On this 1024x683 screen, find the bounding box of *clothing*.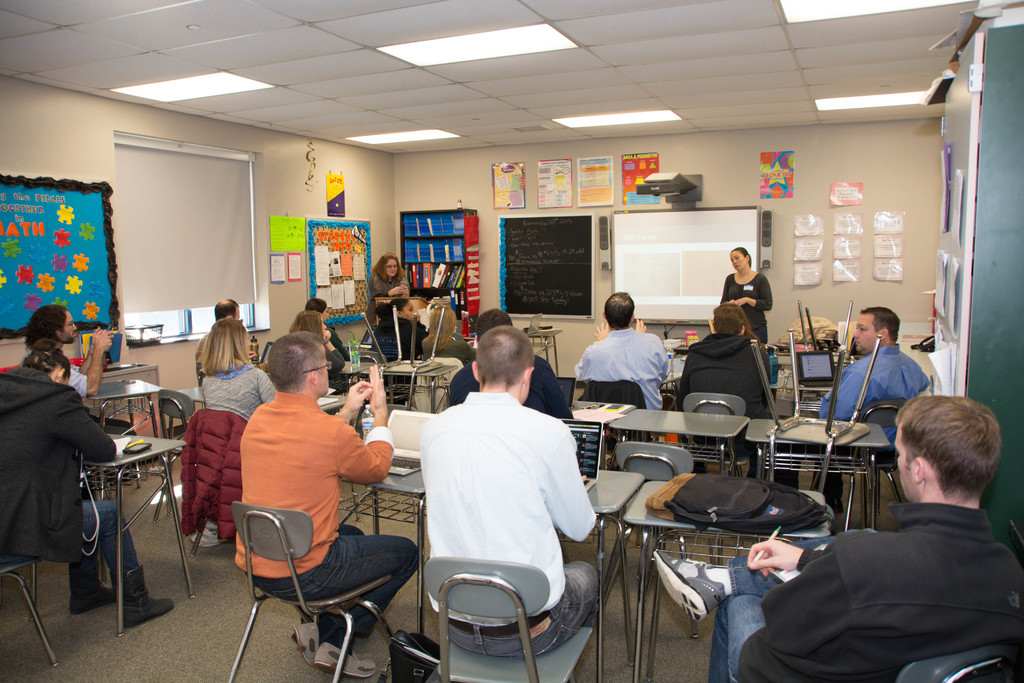
Bounding box: rect(707, 493, 1023, 682).
